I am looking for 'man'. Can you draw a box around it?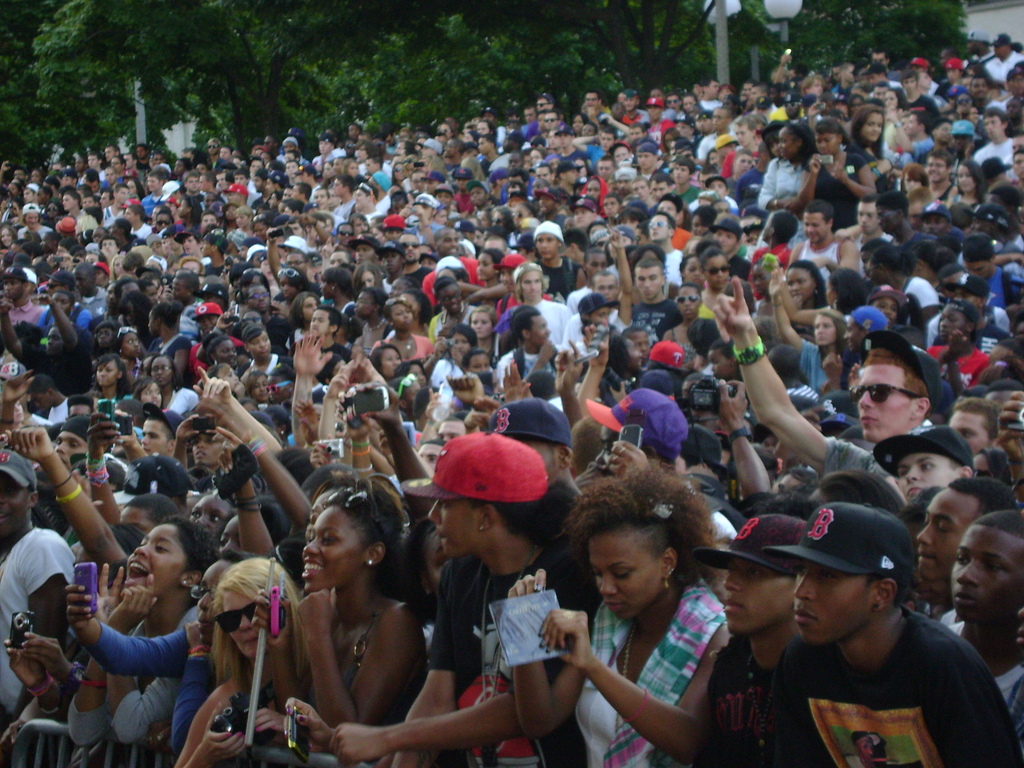
Sure, the bounding box is detection(932, 508, 1023, 735).
